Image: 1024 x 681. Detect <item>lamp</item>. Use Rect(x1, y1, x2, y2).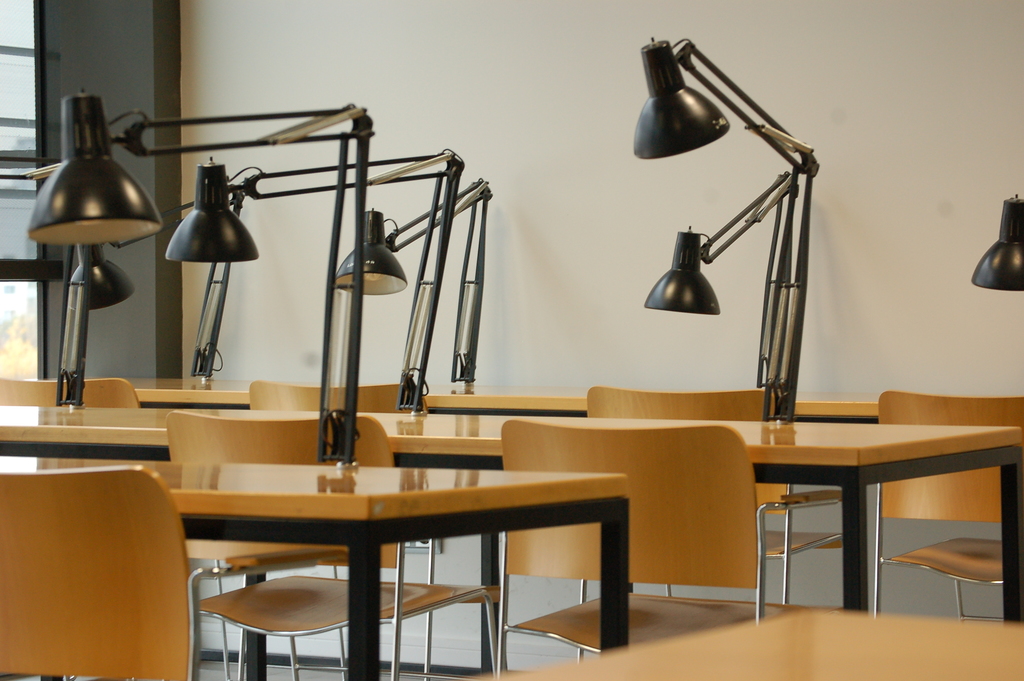
Rect(336, 177, 495, 384).
